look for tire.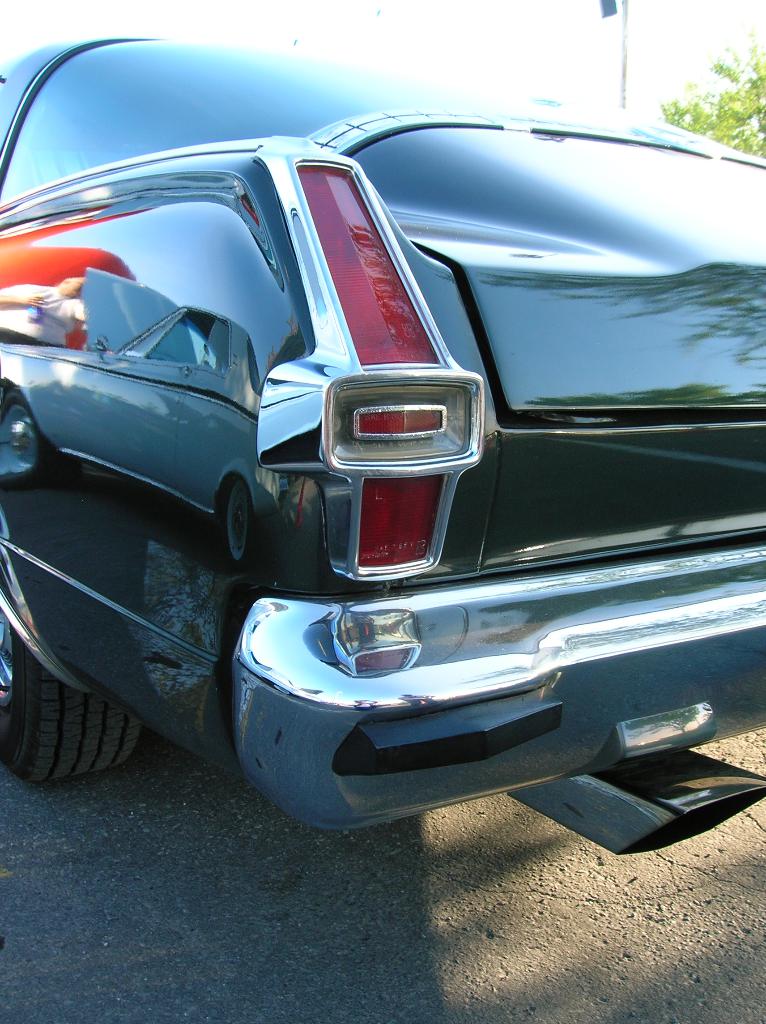
Found: pyautogui.locateOnScreen(0, 604, 138, 770).
